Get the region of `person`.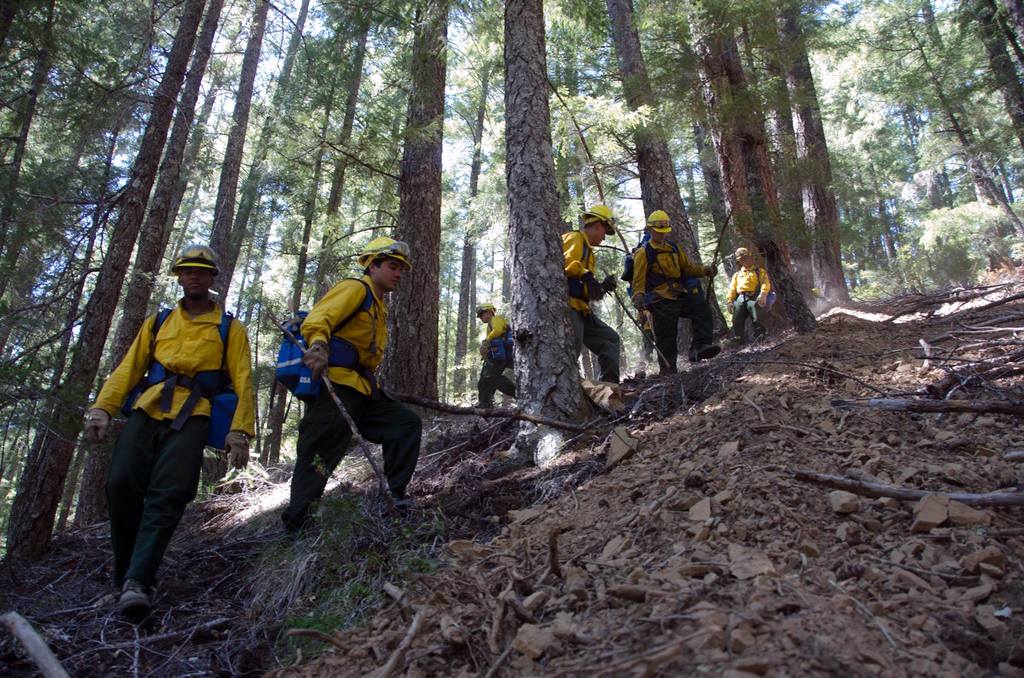
detection(83, 241, 255, 611).
